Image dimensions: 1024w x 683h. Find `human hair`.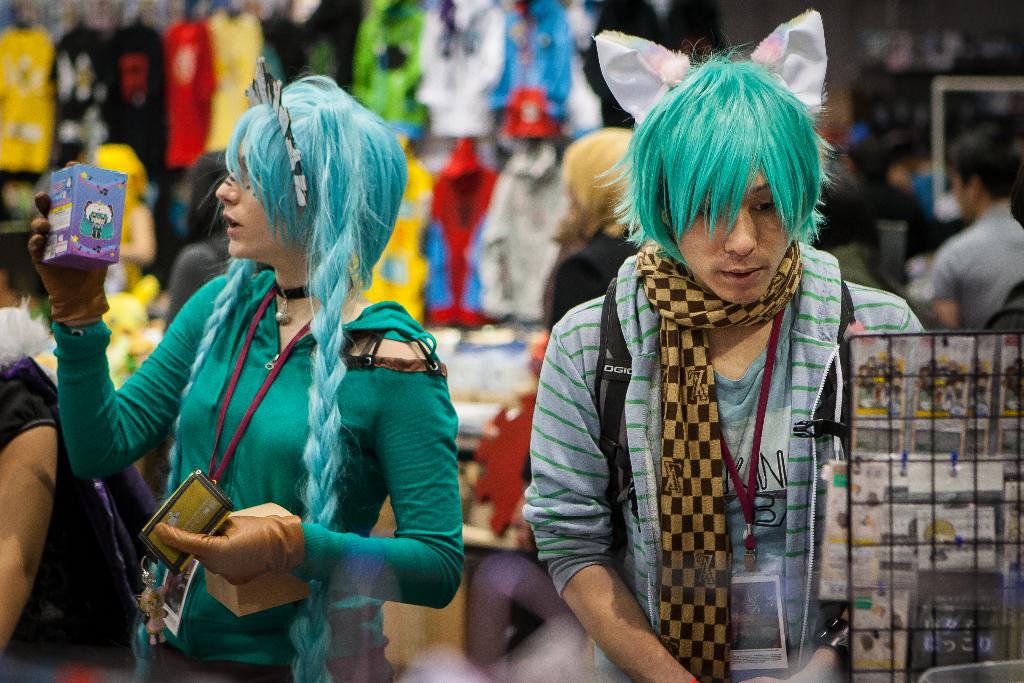
131, 72, 405, 682.
